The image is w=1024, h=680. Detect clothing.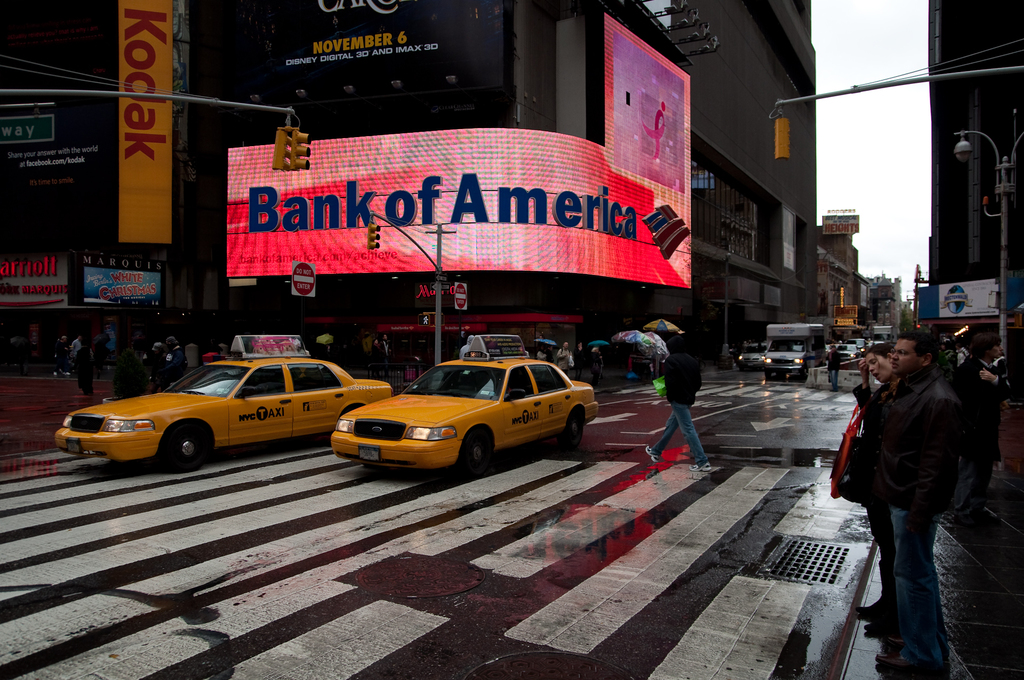
Detection: {"x1": 156, "y1": 348, "x2": 197, "y2": 386}.
